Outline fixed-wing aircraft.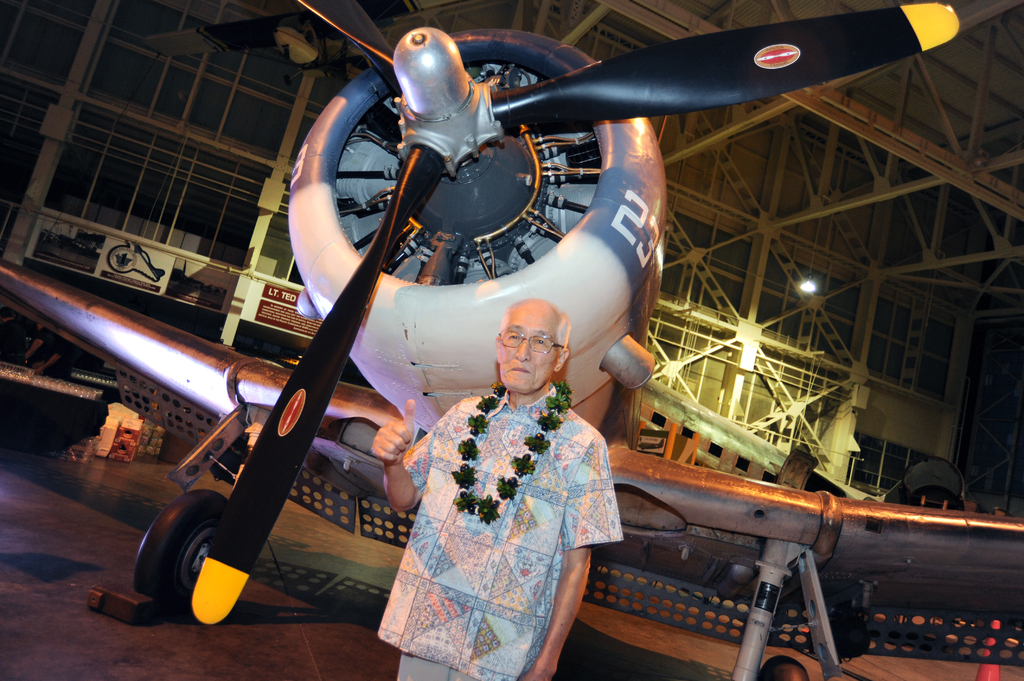
Outline: box=[0, 0, 1023, 680].
